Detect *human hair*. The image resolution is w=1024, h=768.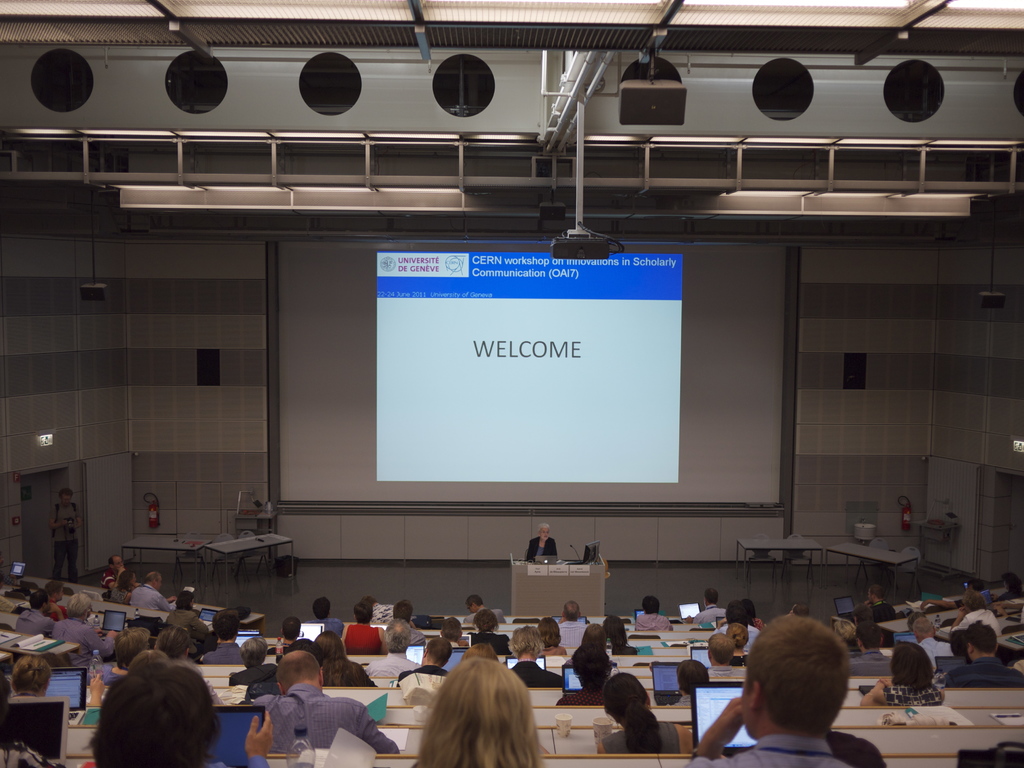
[908, 615, 933, 632].
